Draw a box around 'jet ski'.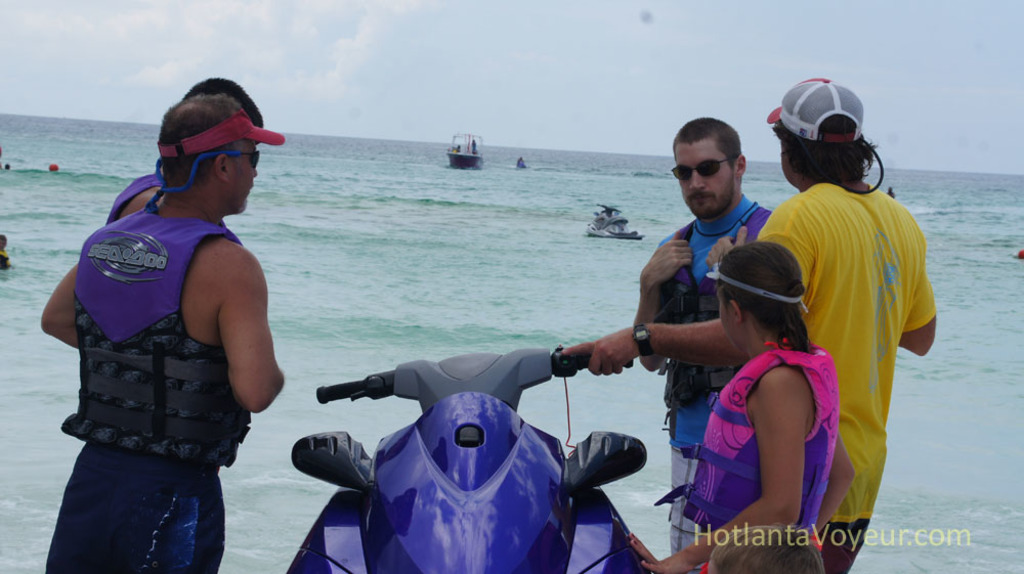
282, 346, 669, 573.
